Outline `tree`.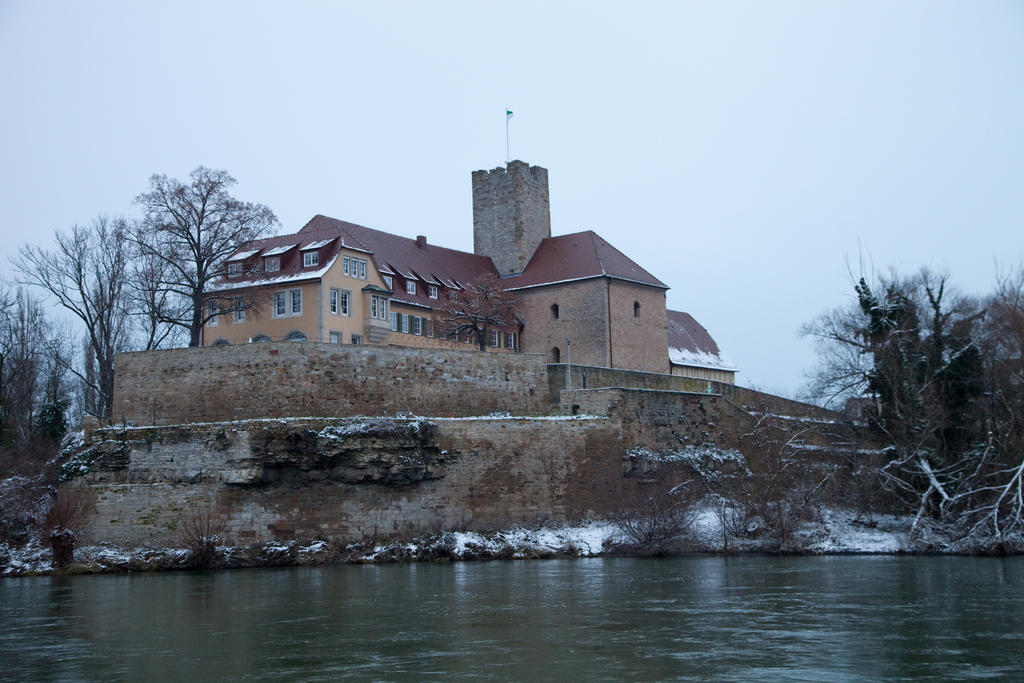
Outline: pyautogui.locateOnScreen(27, 205, 150, 409).
